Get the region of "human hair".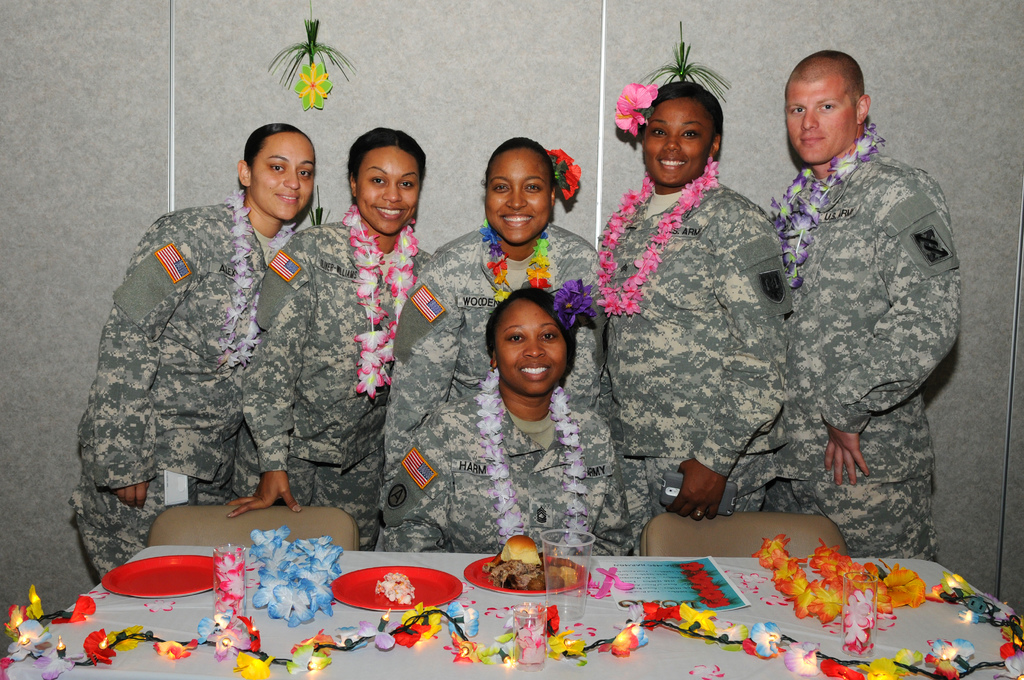
pyautogui.locateOnScreen(484, 282, 578, 385).
